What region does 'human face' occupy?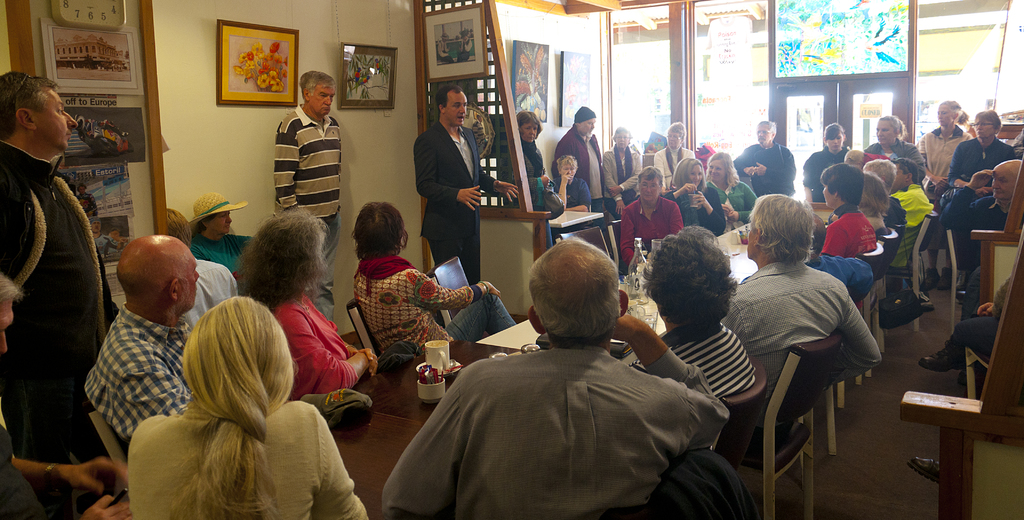
l=309, t=85, r=335, b=118.
